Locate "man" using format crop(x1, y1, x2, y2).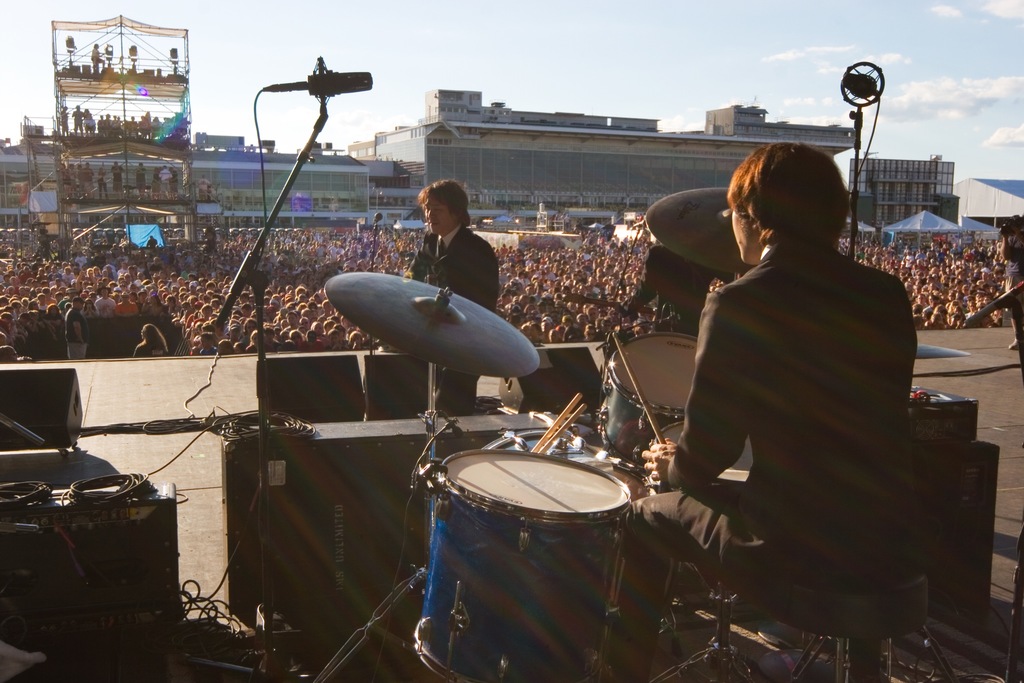
crop(995, 215, 1023, 350).
